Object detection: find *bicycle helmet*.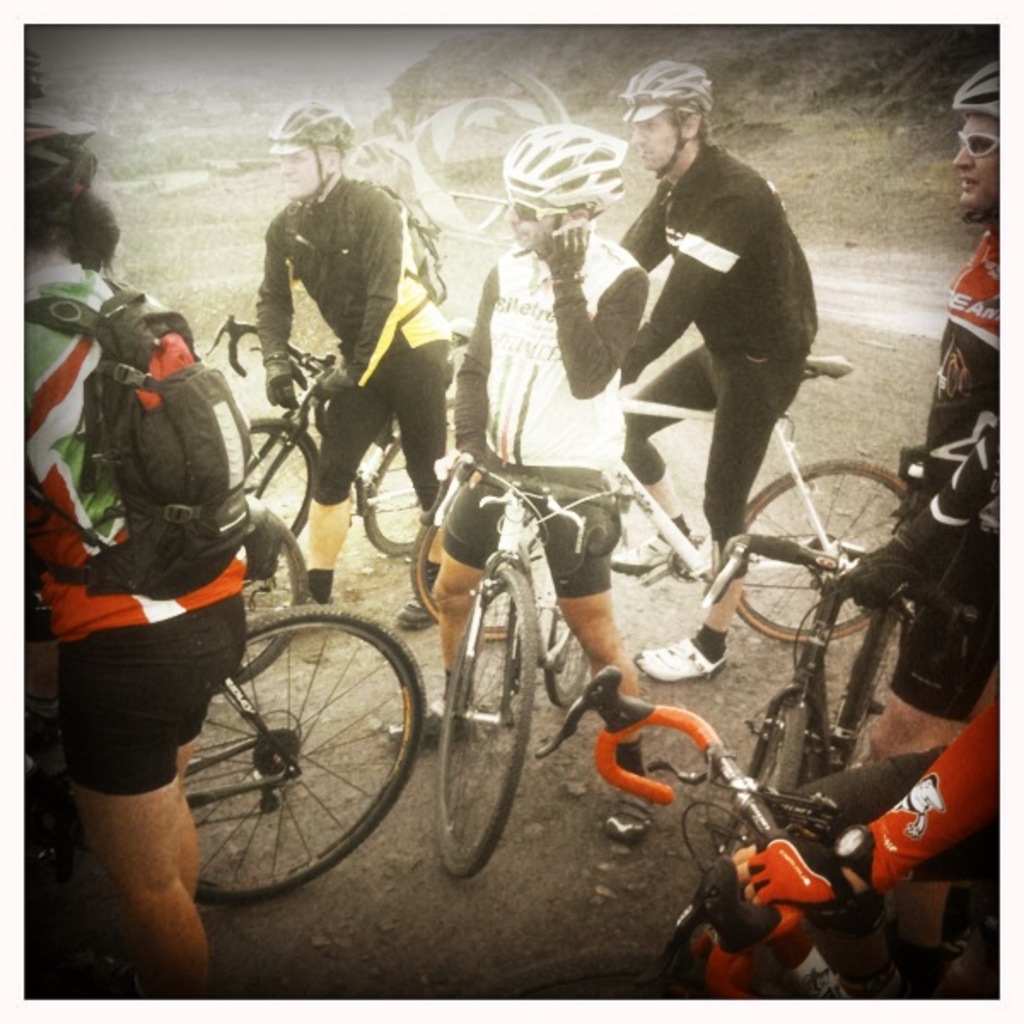
{"left": 29, "top": 94, "right": 89, "bottom": 236}.
